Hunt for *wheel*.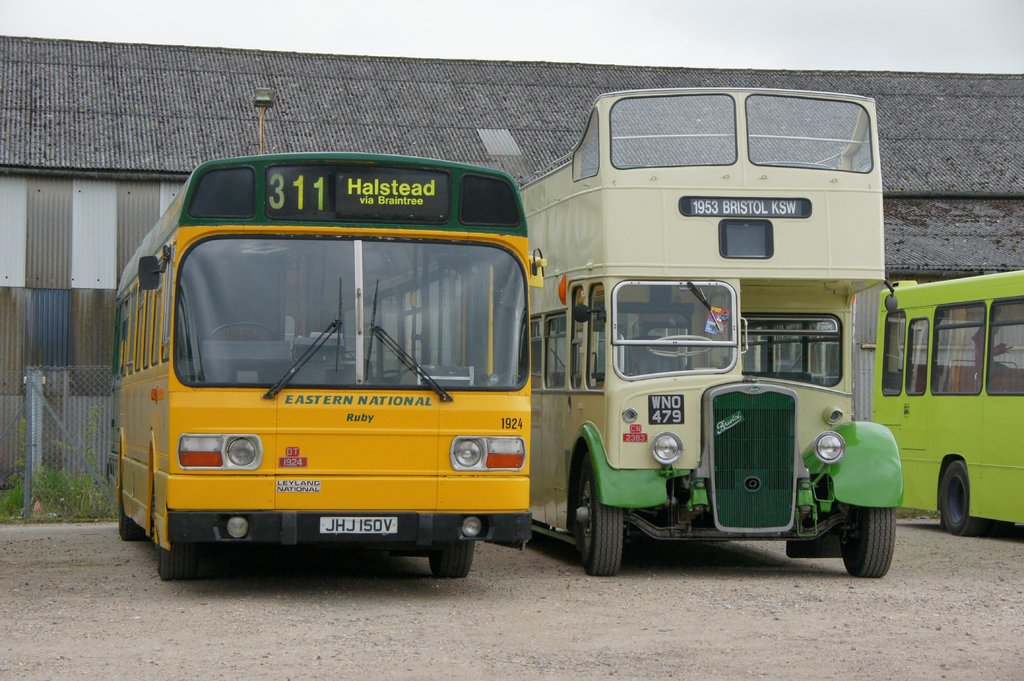
Hunted down at BBox(942, 461, 981, 535).
